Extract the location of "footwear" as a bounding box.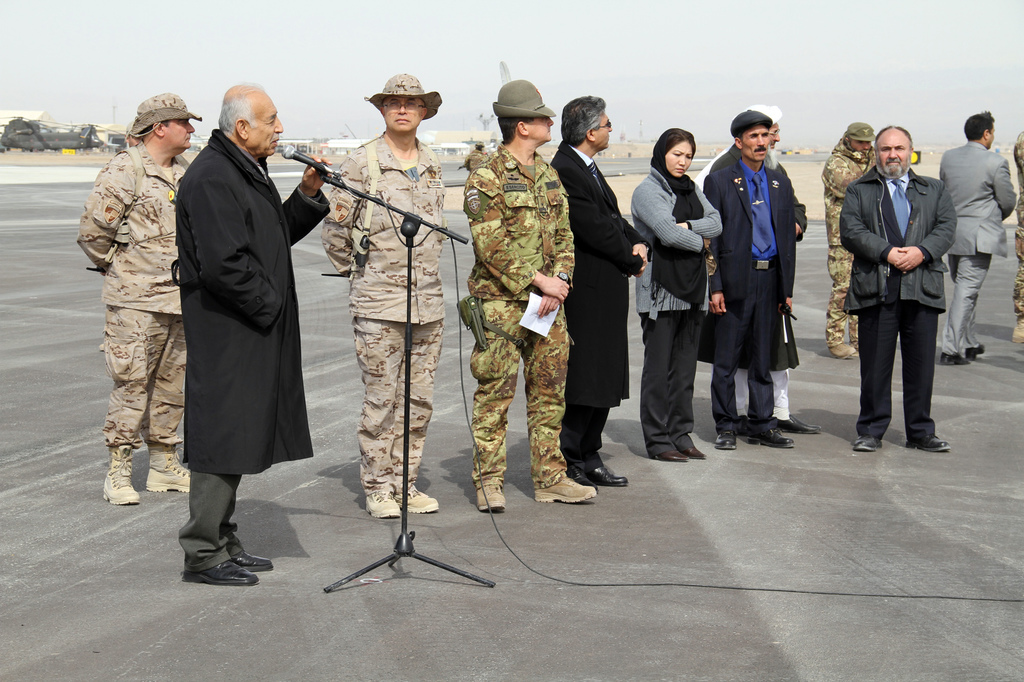
{"x1": 403, "y1": 482, "x2": 440, "y2": 511}.
